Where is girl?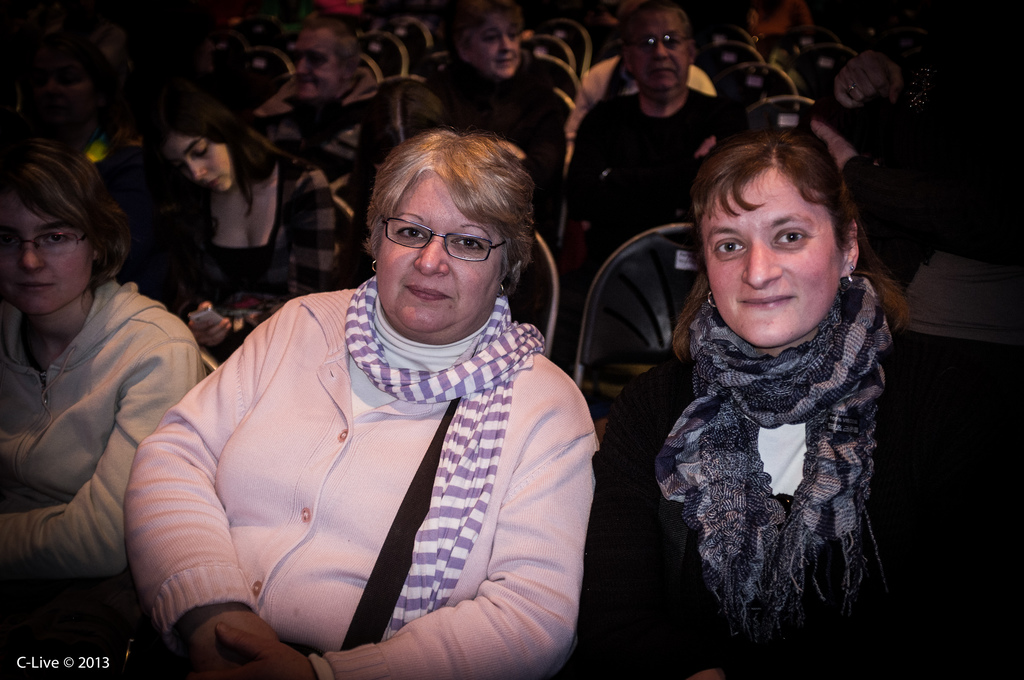
x1=586, y1=125, x2=1023, y2=679.
